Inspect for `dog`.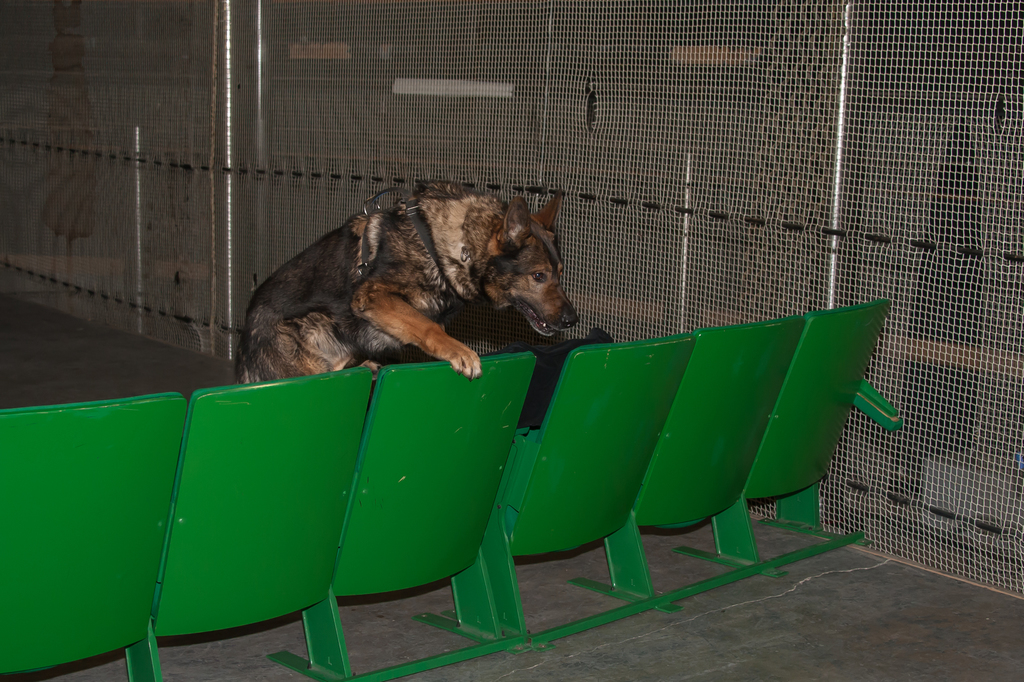
Inspection: select_region(230, 182, 583, 387).
